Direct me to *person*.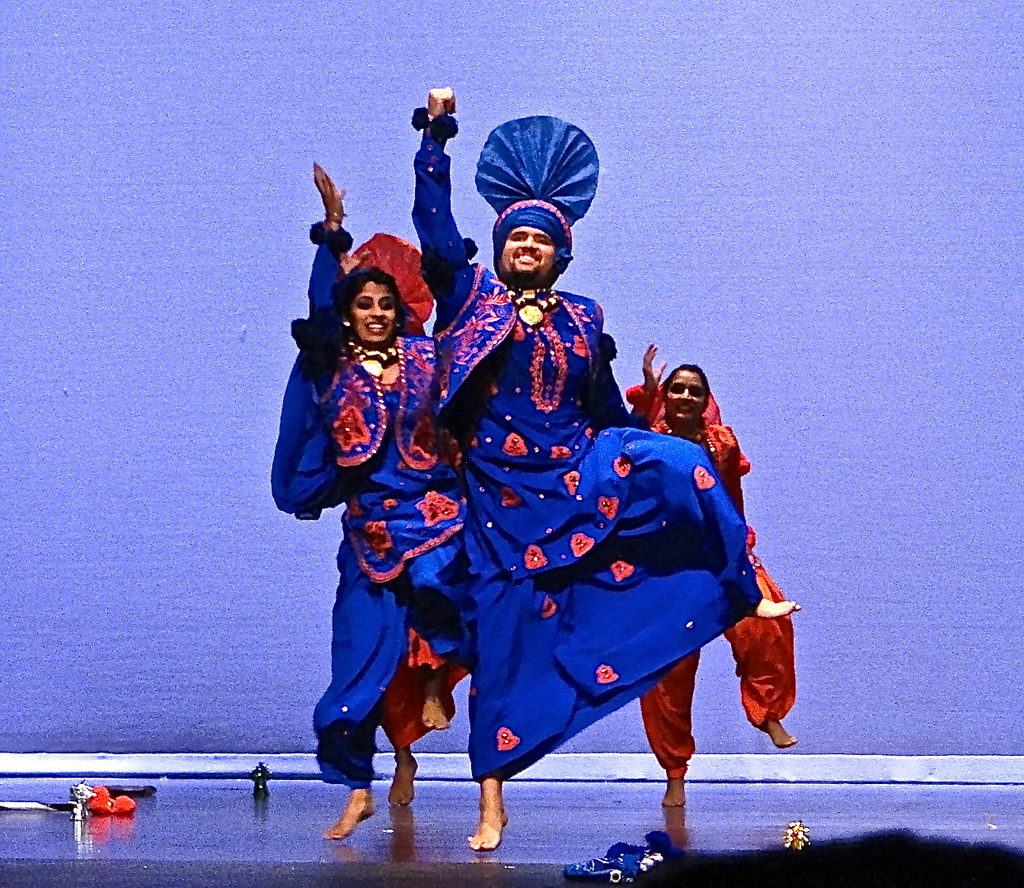
Direction: bbox=(624, 339, 800, 809).
